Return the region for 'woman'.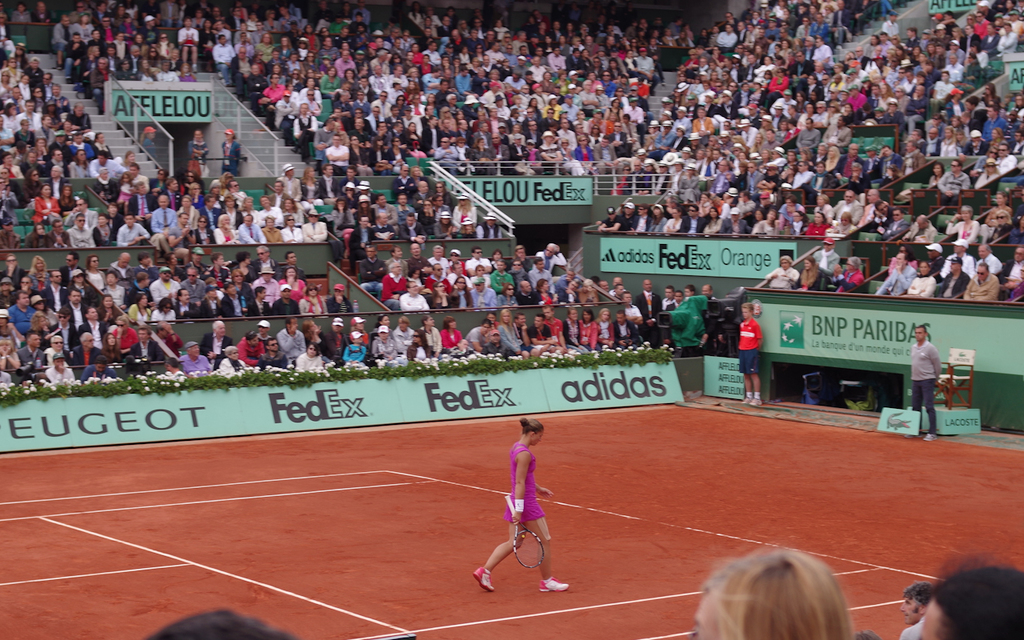
Rect(908, 265, 937, 298).
